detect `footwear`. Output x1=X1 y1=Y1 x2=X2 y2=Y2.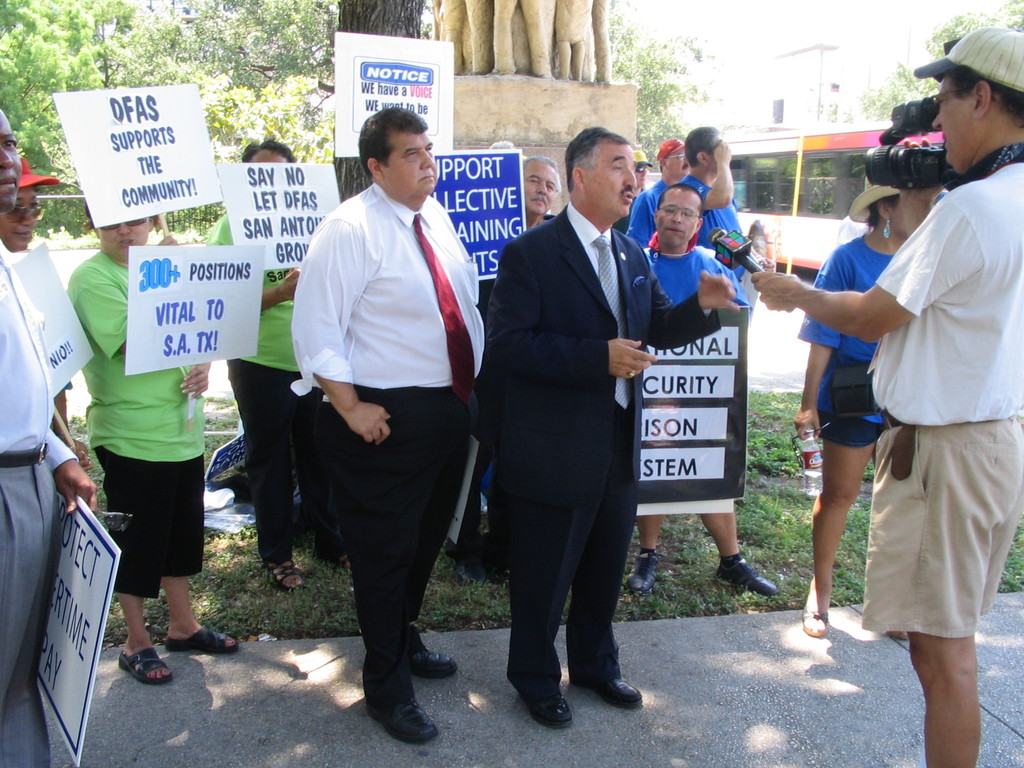
x1=718 y1=555 x2=781 y2=597.
